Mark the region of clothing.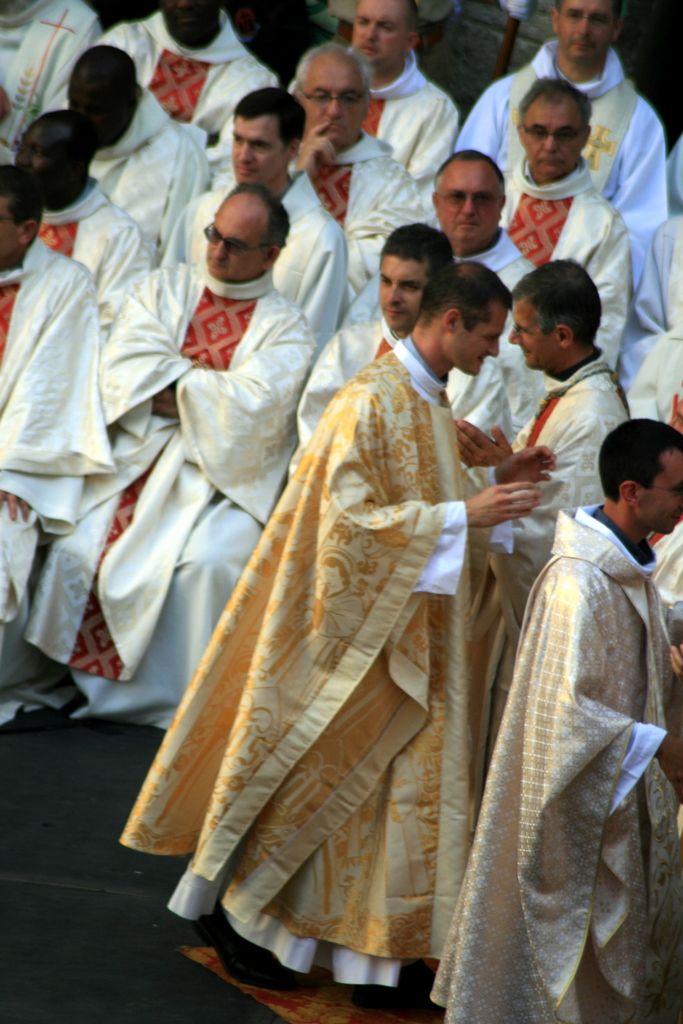
Region: 342,31,459,180.
